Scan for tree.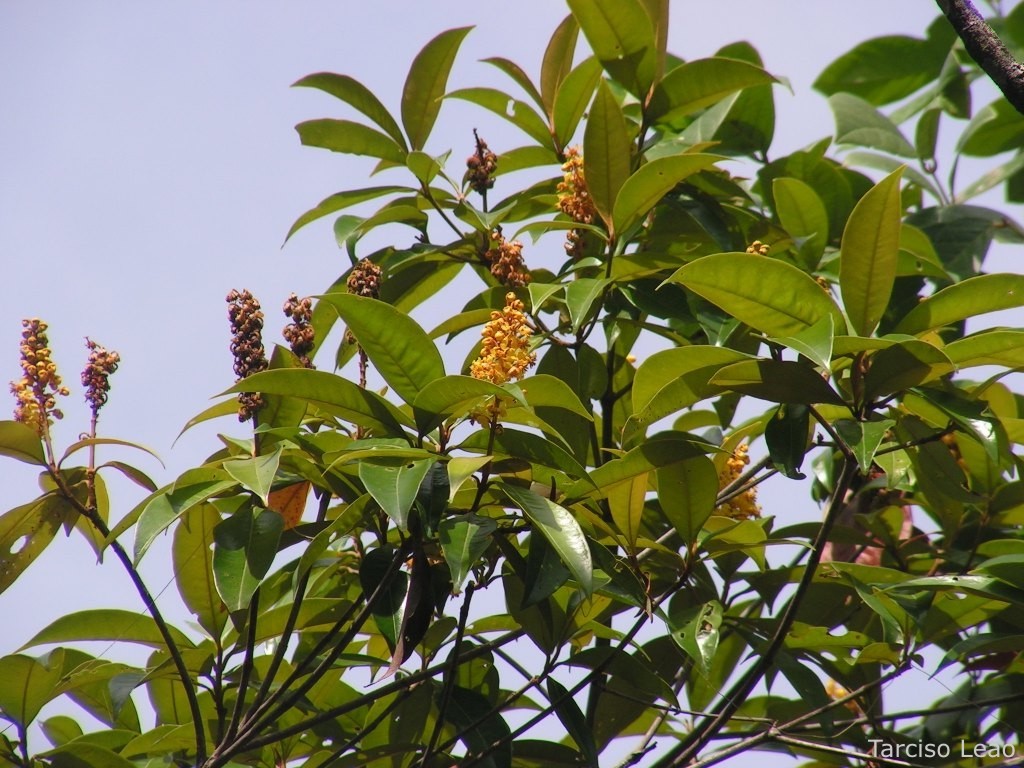
Scan result: crop(0, 0, 1023, 767).
